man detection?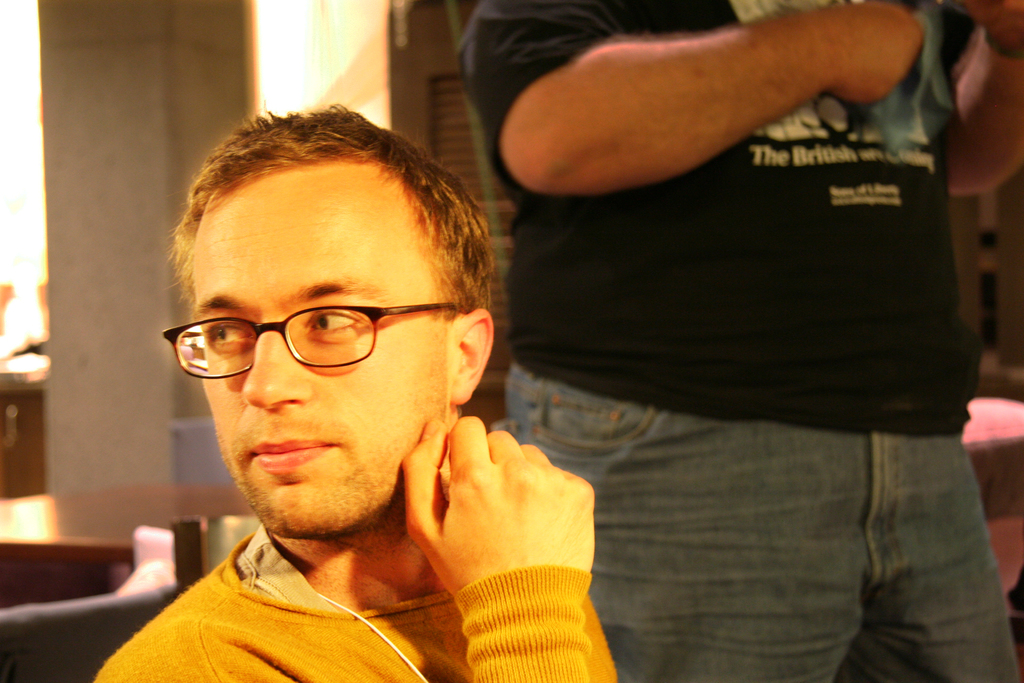
box=[54, 110, 684, 682]
